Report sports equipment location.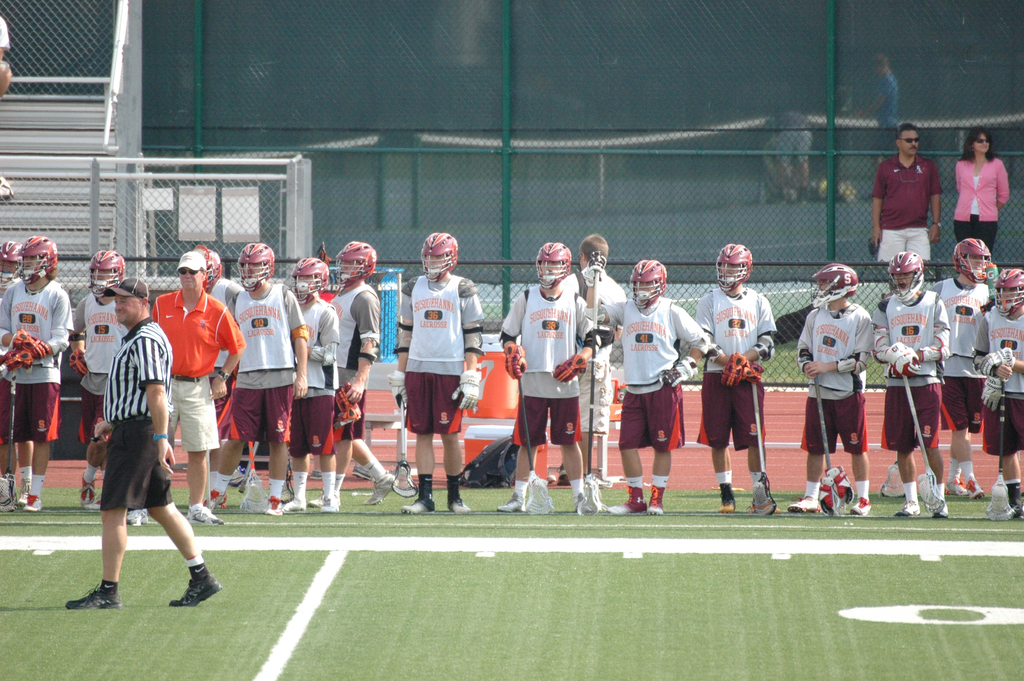
Report: Rect(886, 341, 916, 379).
